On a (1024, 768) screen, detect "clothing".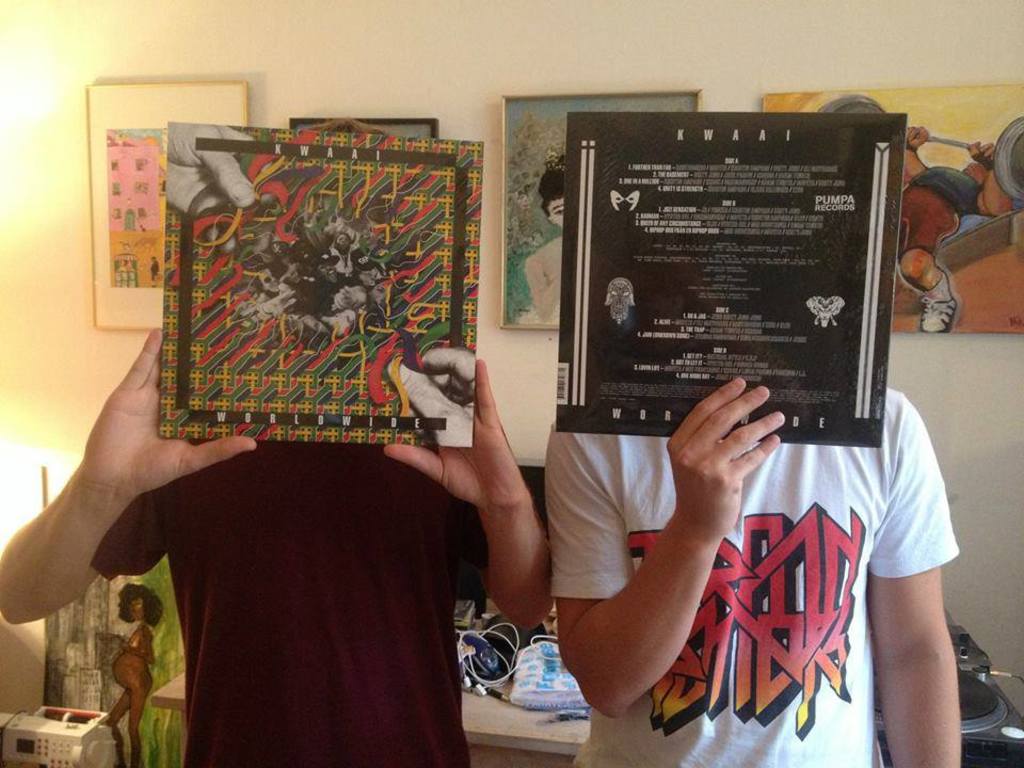
region(549, 369, 955, 767).
